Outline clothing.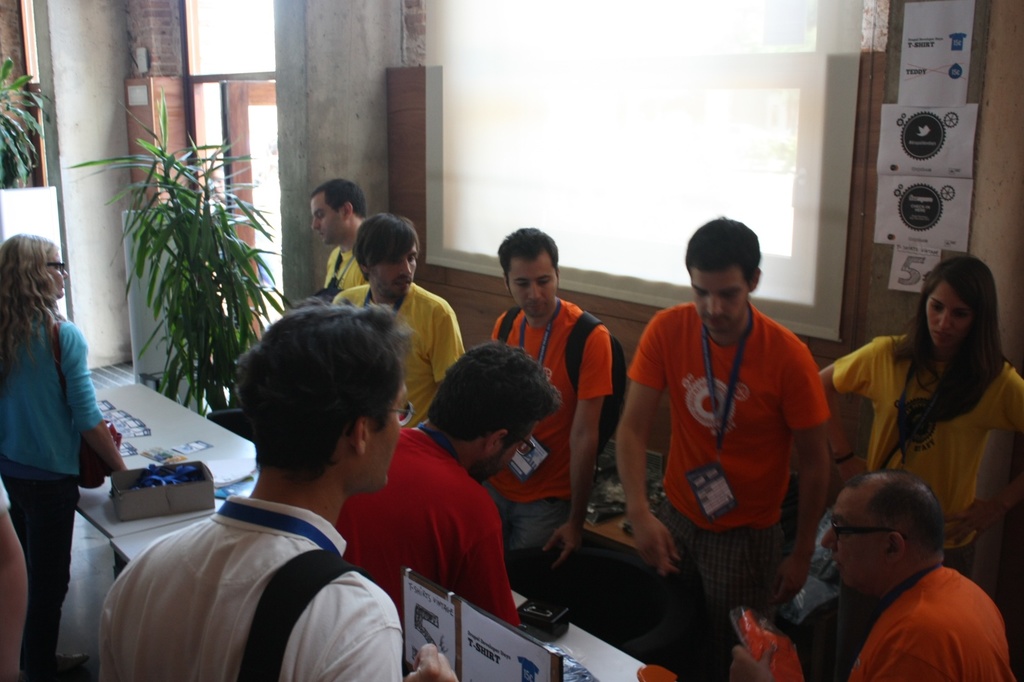
Outline: <bbox>493, 301, 611, 593</bbox>.
